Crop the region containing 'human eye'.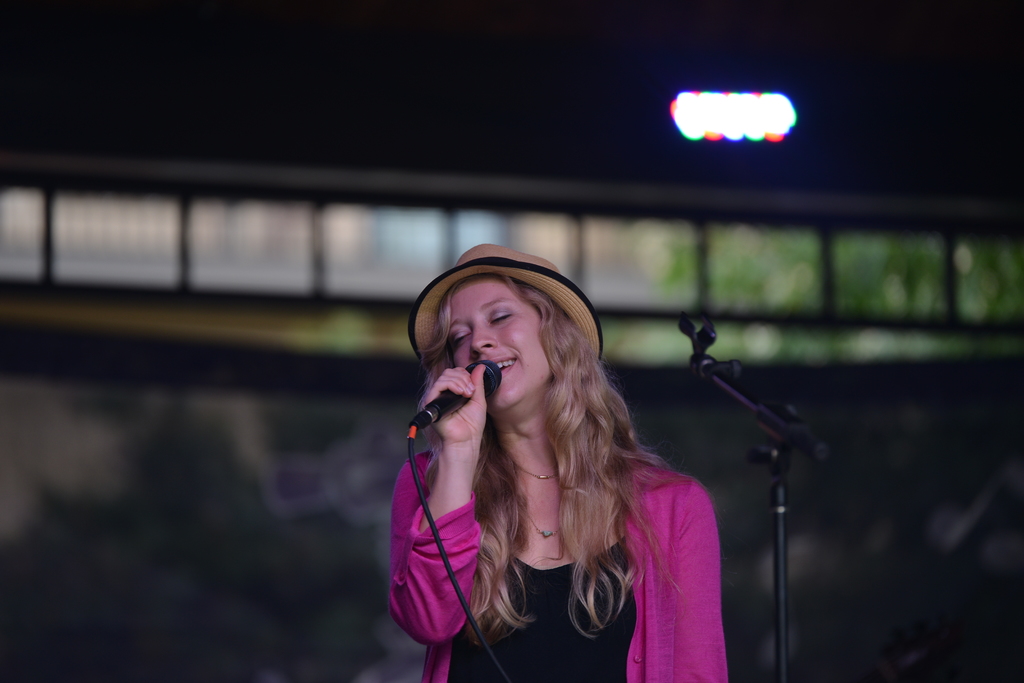
Crop region: <box>451,329,471,346</box>.
